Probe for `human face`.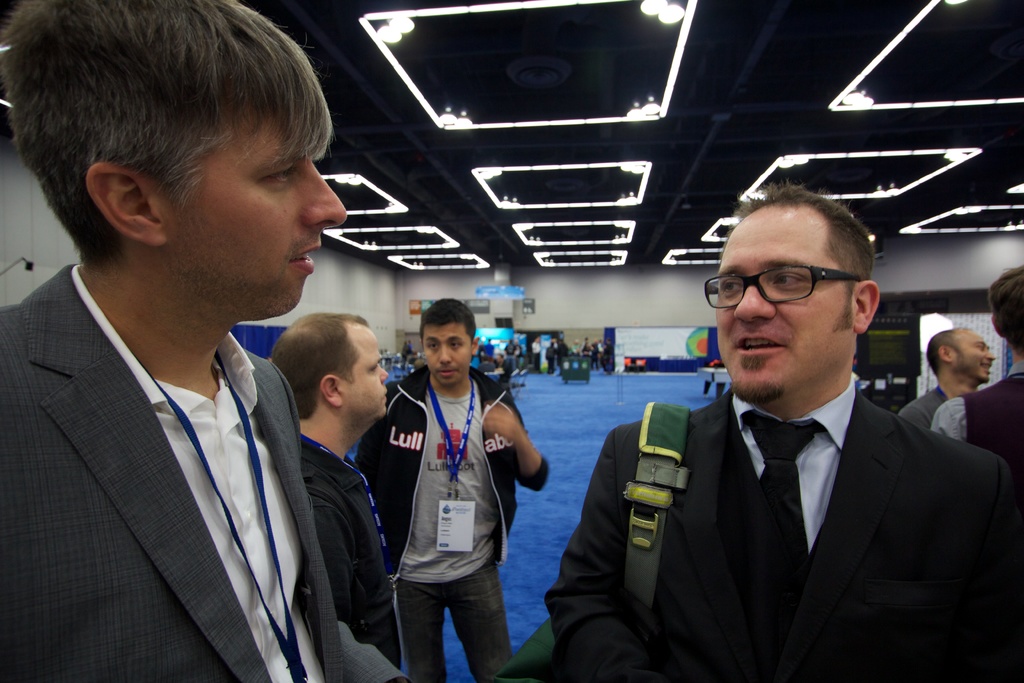
Probe result: 164:110:349:313.
